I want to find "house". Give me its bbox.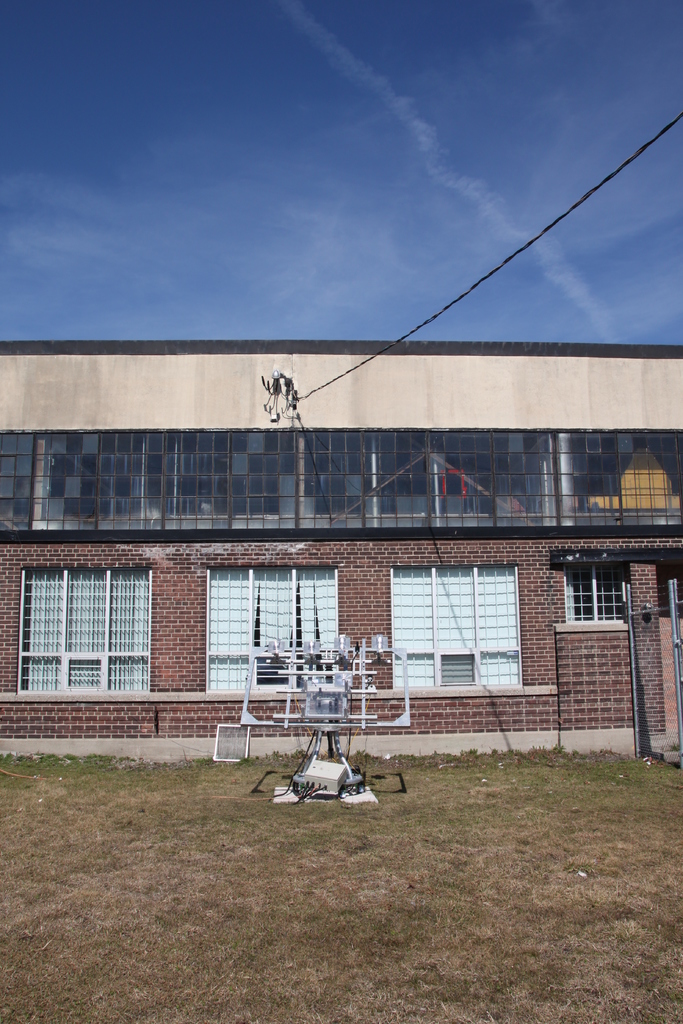
0:337:682:774.
